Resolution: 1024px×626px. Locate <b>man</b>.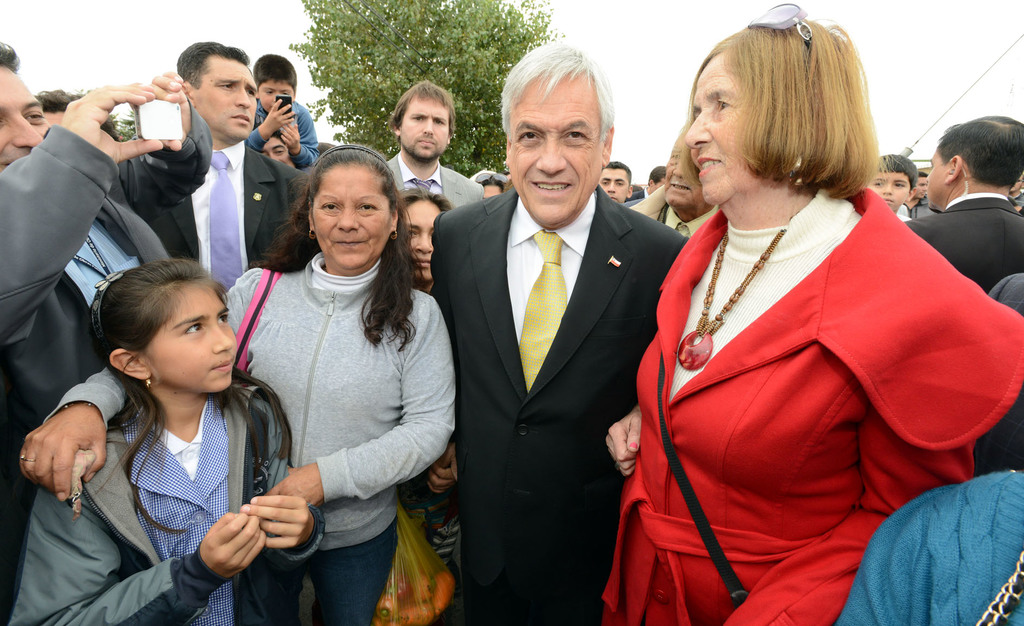
BBox(390, 74, 488, 211).
